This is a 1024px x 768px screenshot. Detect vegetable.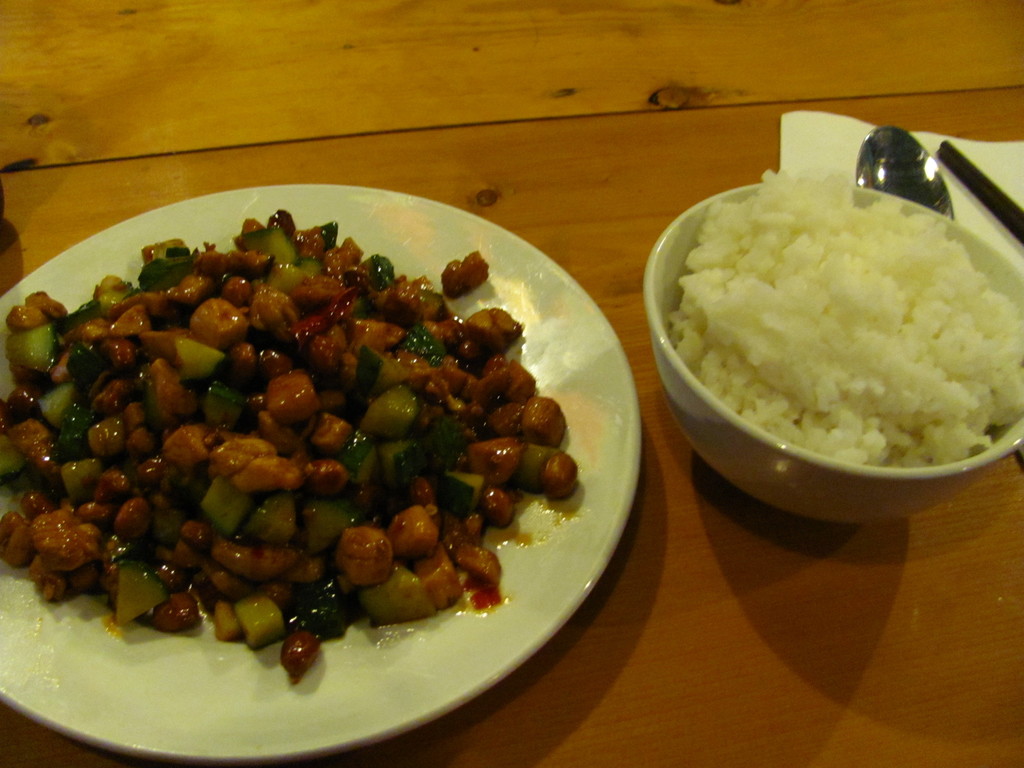
box(235, 595, 282, 648).
